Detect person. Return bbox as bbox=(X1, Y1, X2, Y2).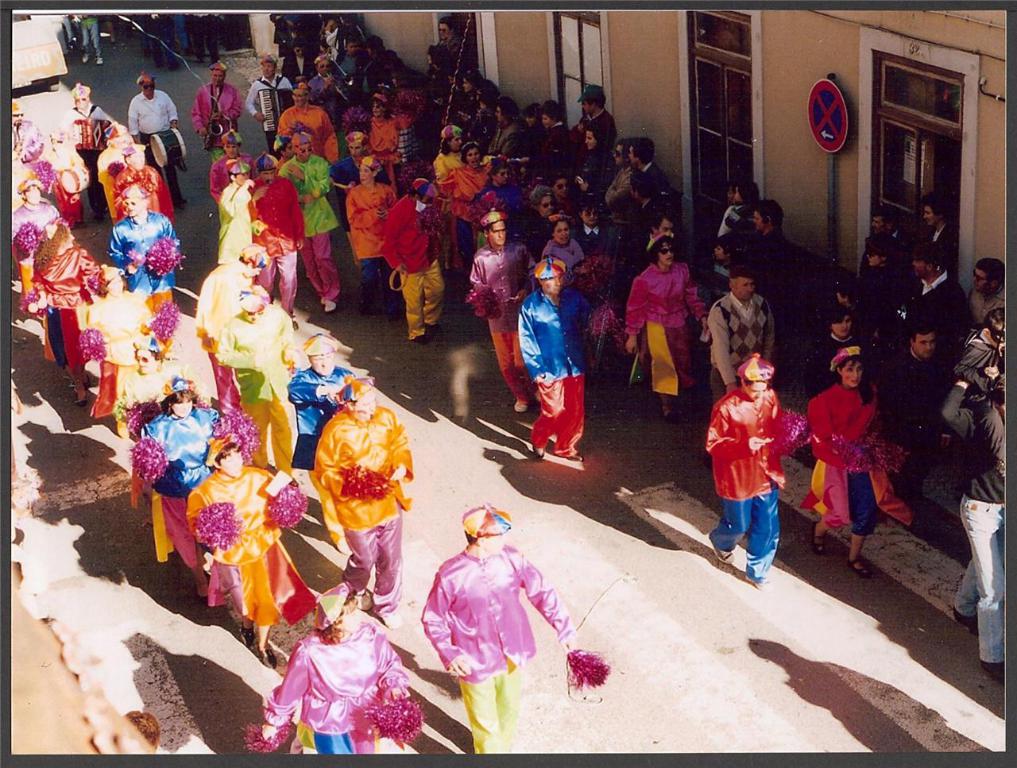
bbox=(315, 379, 418, 628).
